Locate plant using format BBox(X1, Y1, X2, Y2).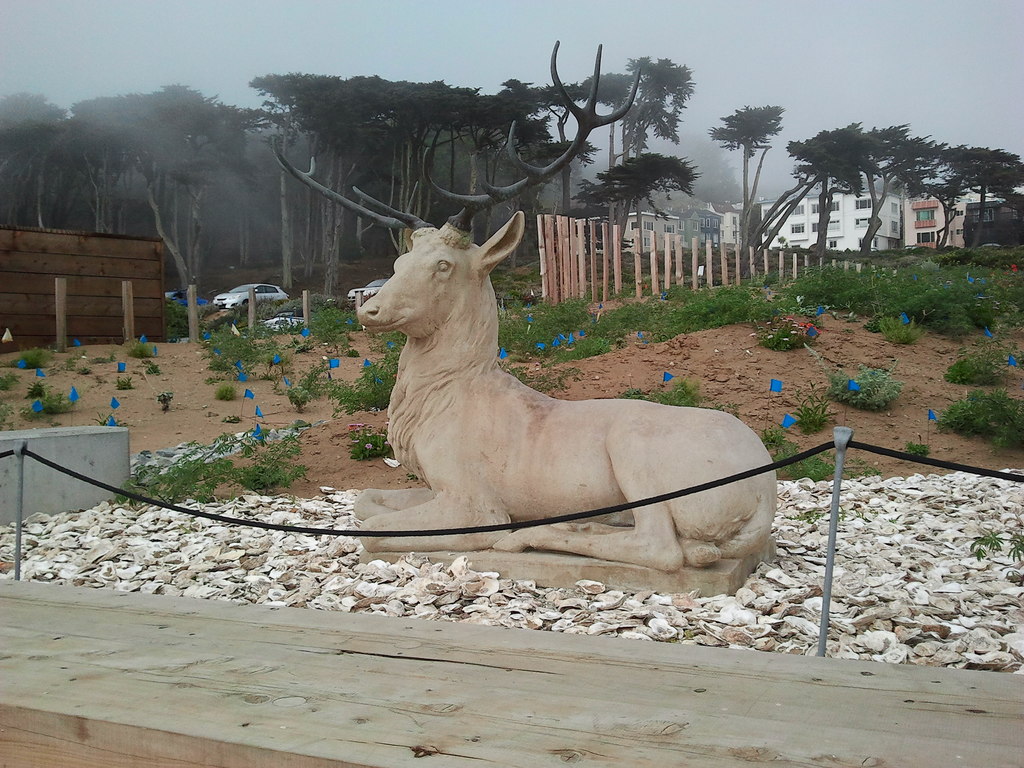
BBox(712, 398, 740, 419).
